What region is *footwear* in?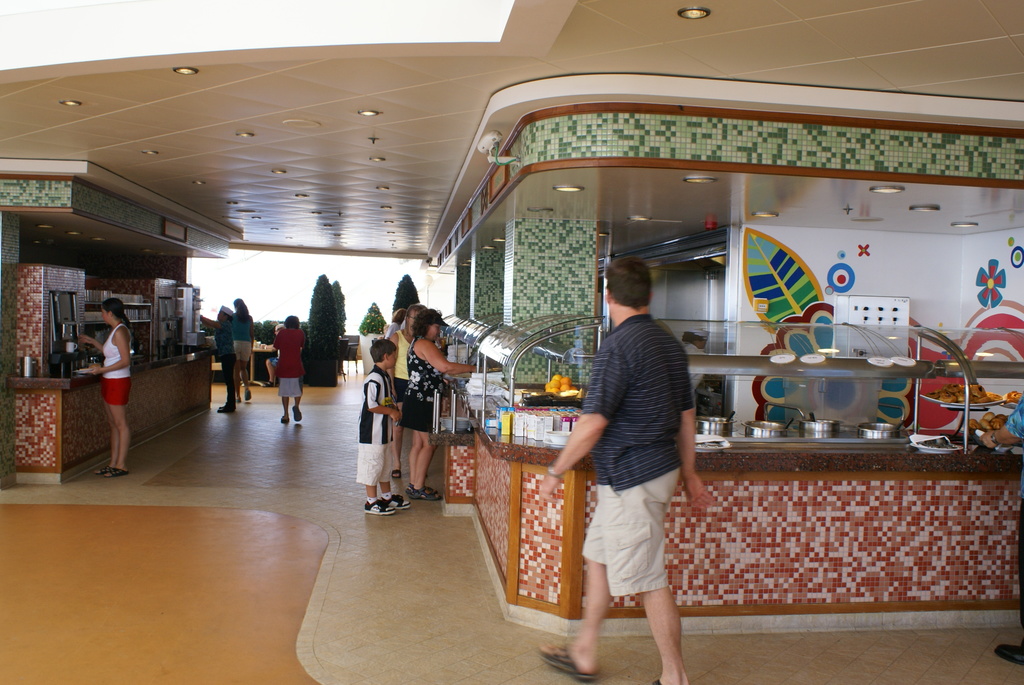
l=215, t=404, r=236, b=413.
